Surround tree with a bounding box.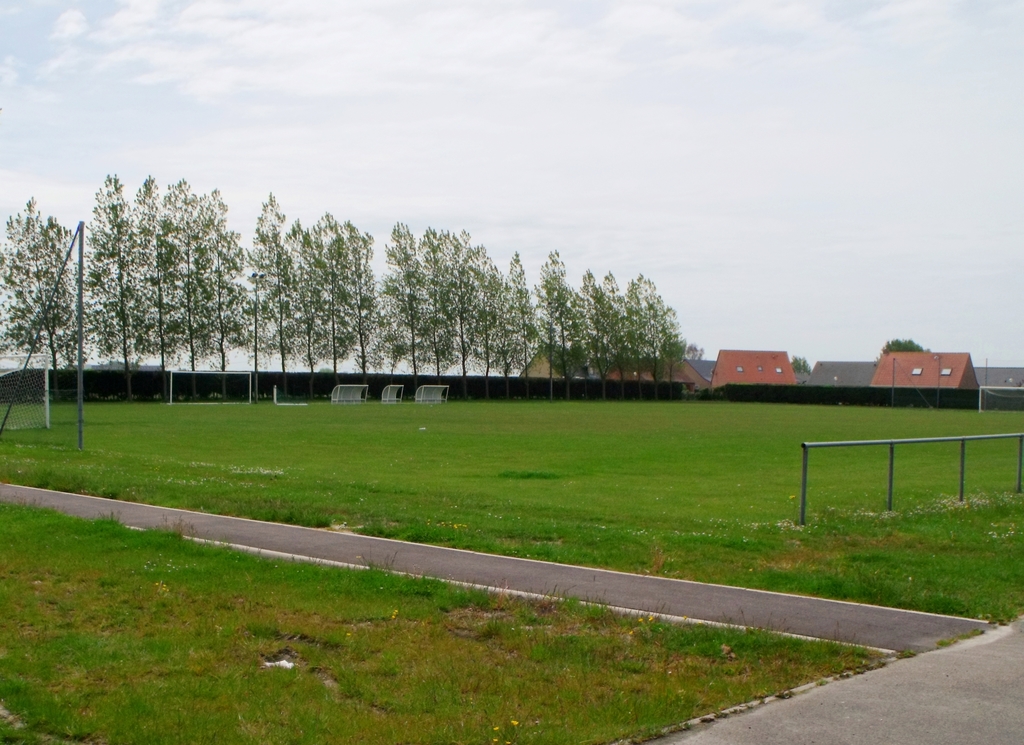
283:213:323:393.
